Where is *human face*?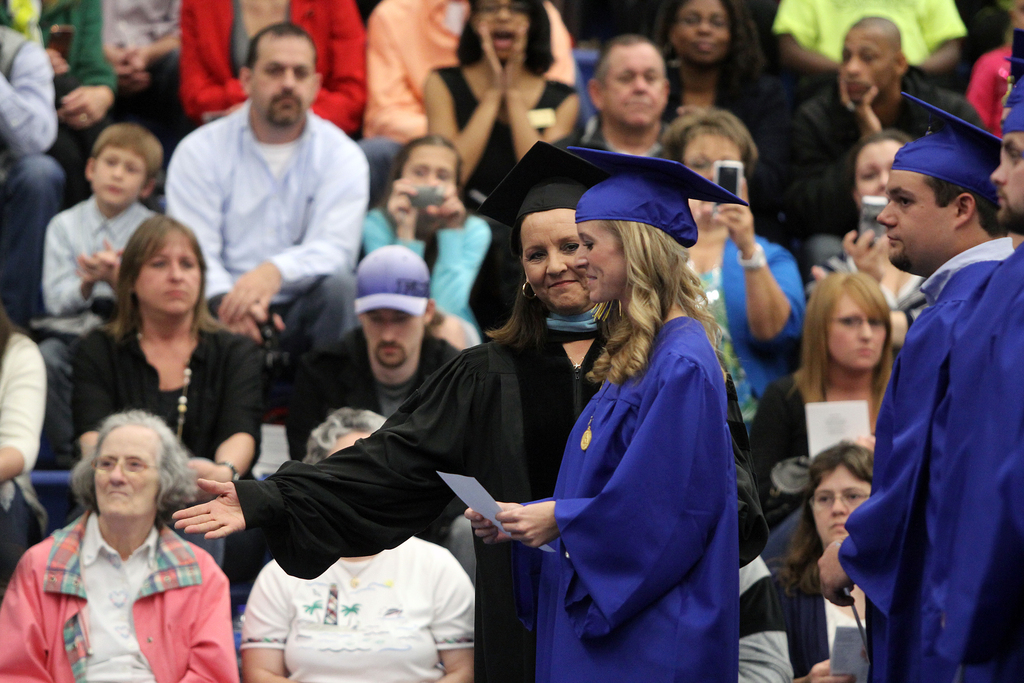
(left=572, top=224, right=626, bottom=304).
